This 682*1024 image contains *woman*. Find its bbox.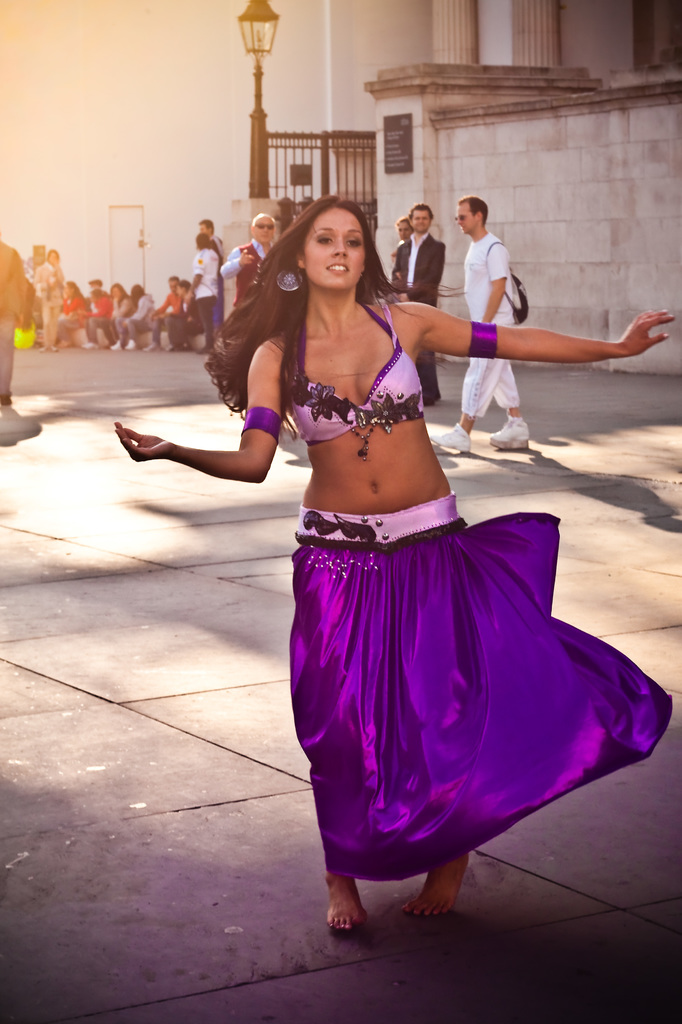
crop(180, 230, 222, 343).
